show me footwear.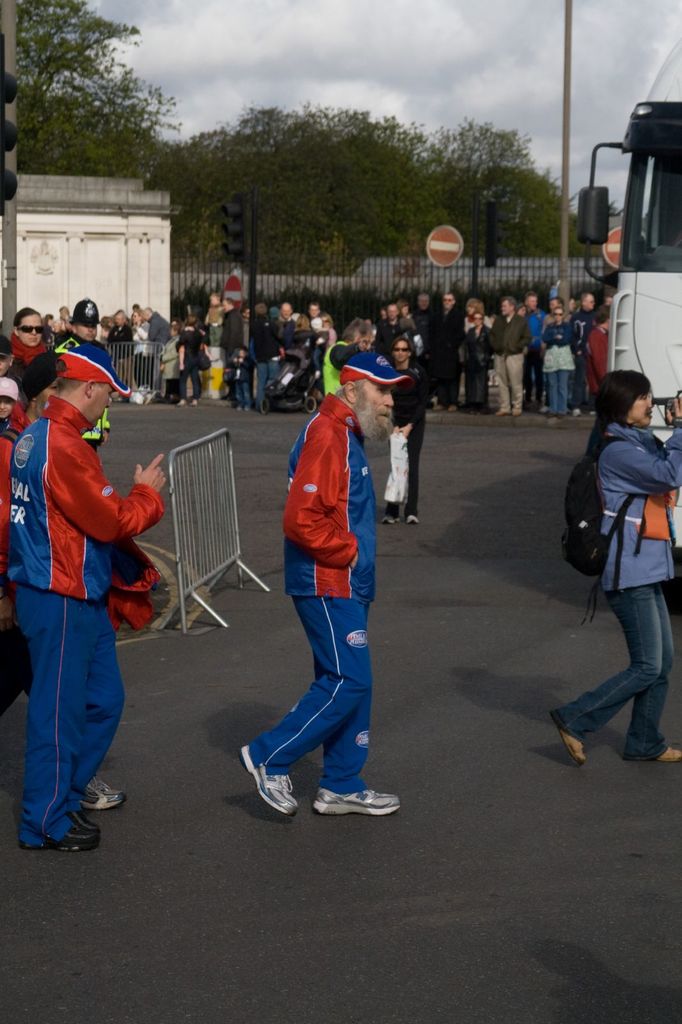
footwear is here: [453,404,458,412].
